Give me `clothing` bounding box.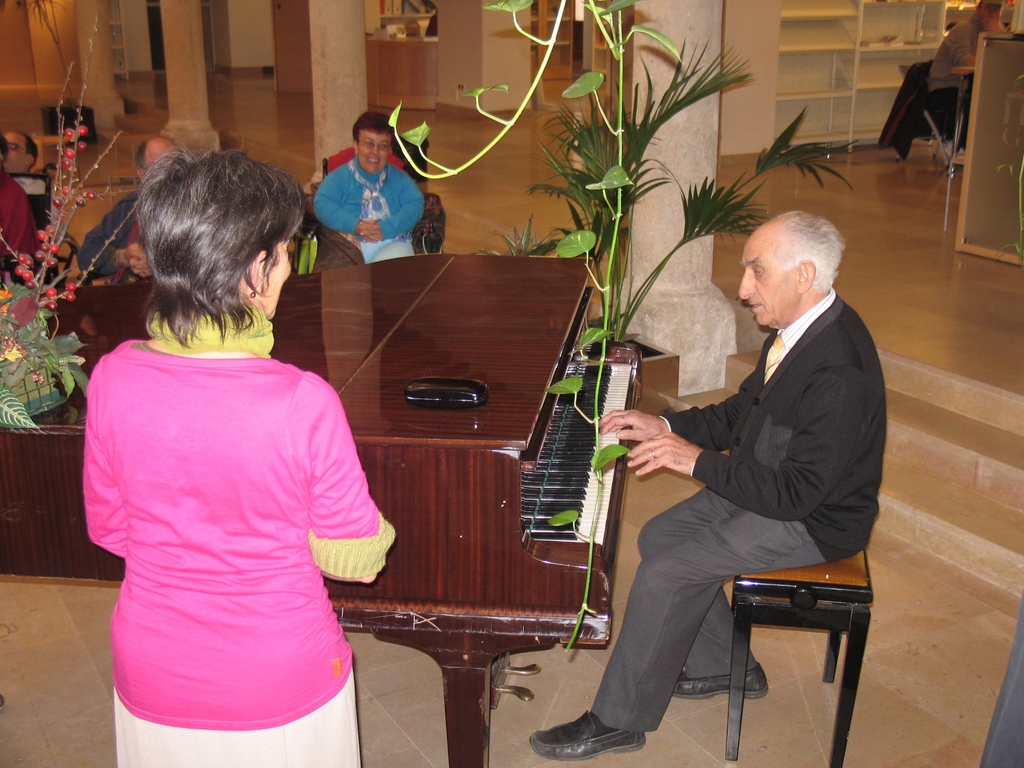
region(316, 156, 424, 263).
